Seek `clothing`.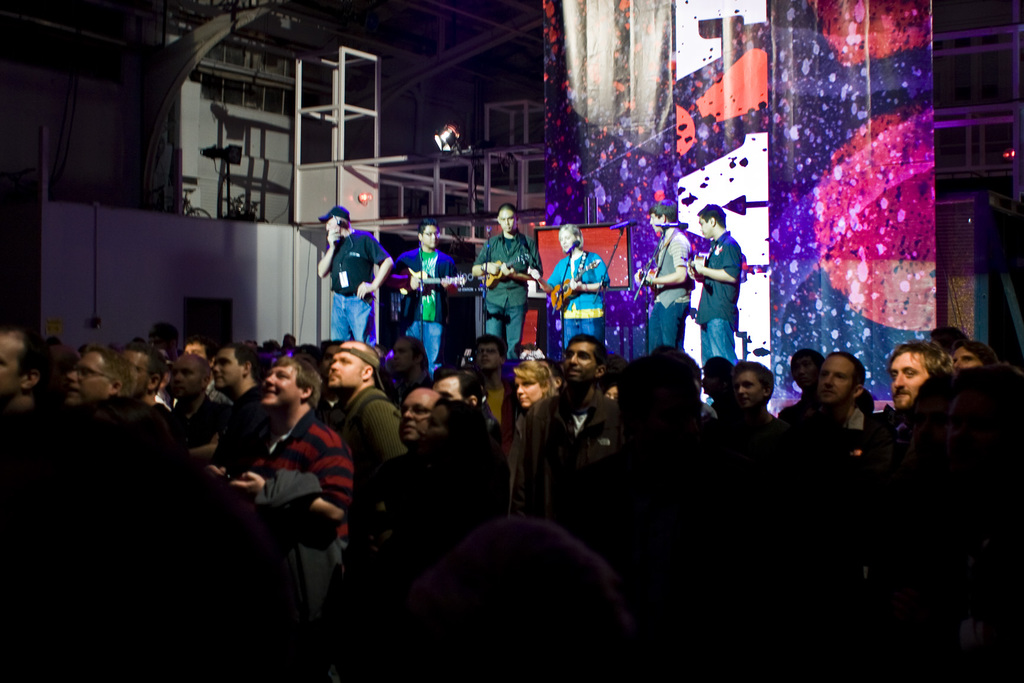
[x1=693, y1=233, x2=742, y2=373].
